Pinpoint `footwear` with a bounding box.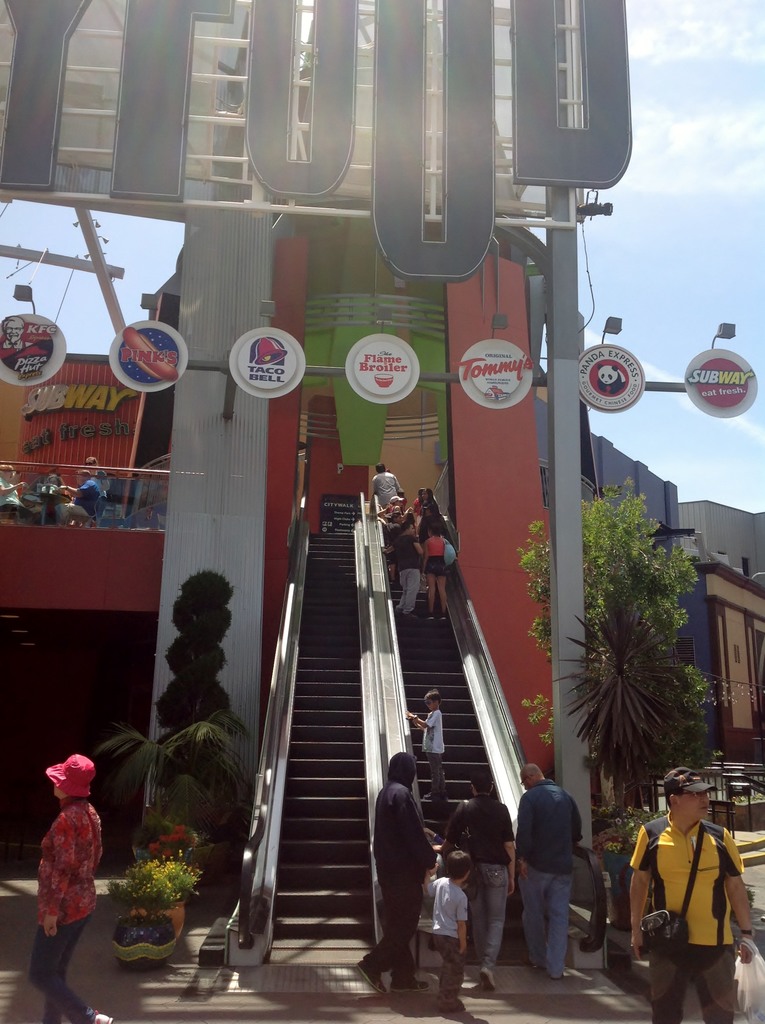
crop(391, 979, 434, 996).
